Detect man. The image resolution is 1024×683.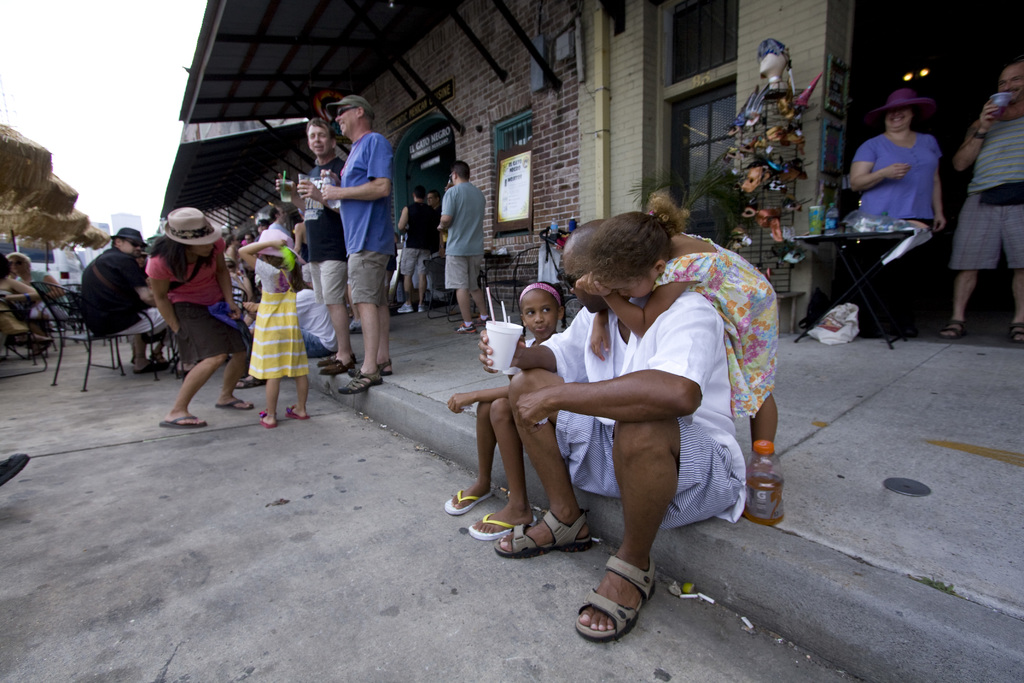
locate(88, 222, 180, 371).
